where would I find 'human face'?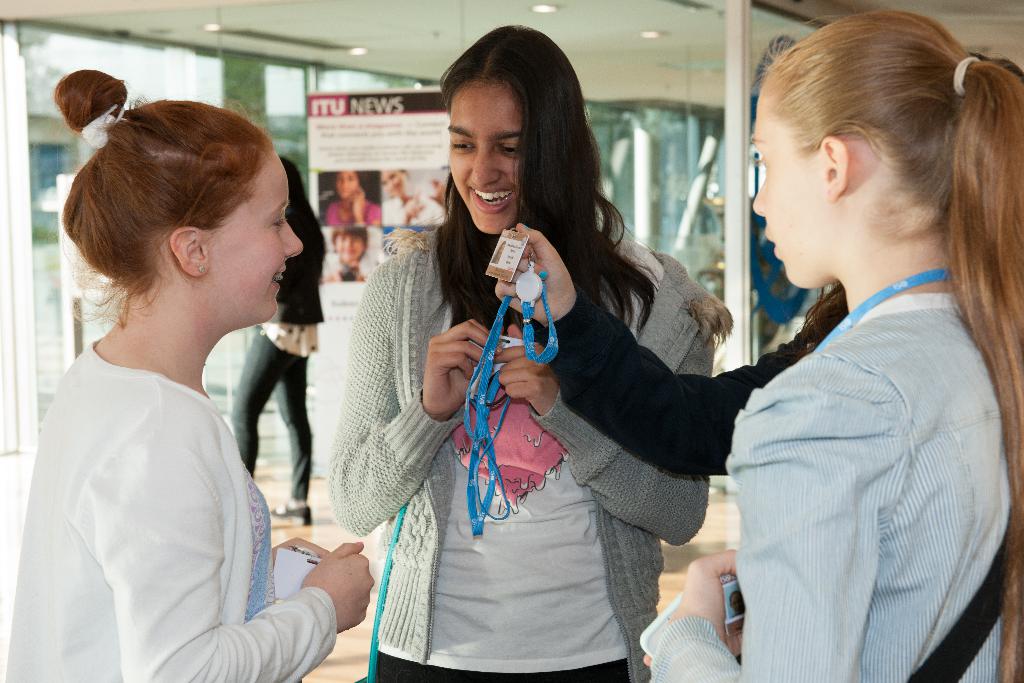
At [209, 152, 305, 320].
